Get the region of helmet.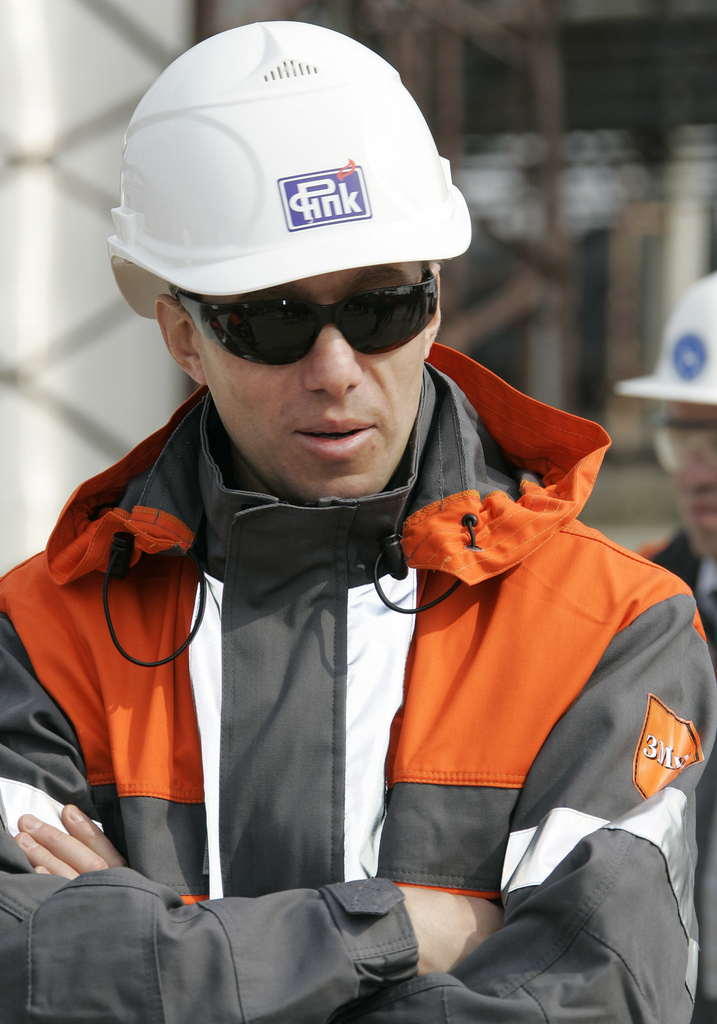
[611,268,716,400].
